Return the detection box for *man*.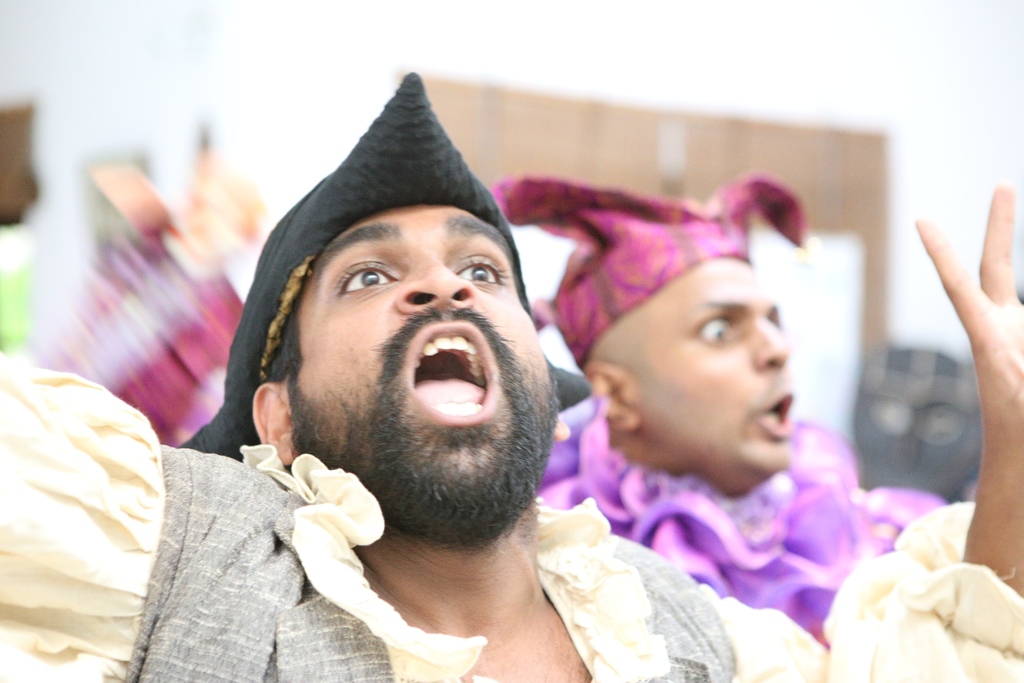
bbox=(543, 172, 950, 657).
